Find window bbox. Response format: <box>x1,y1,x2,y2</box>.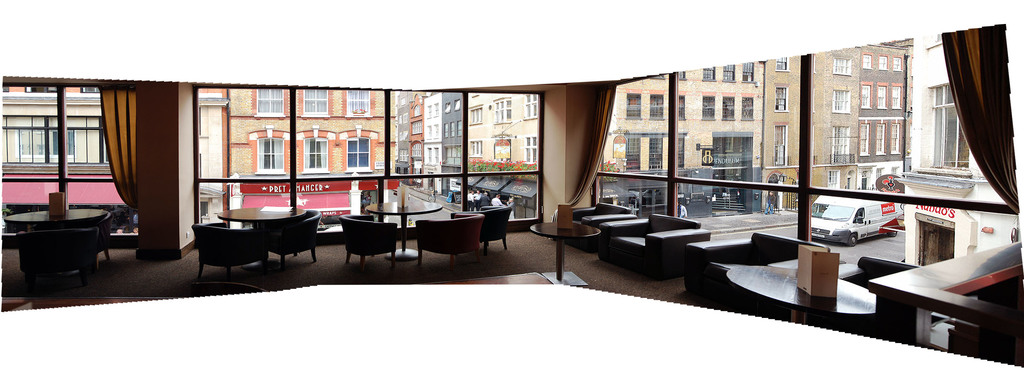
<box>25,85,57,93</box>.
